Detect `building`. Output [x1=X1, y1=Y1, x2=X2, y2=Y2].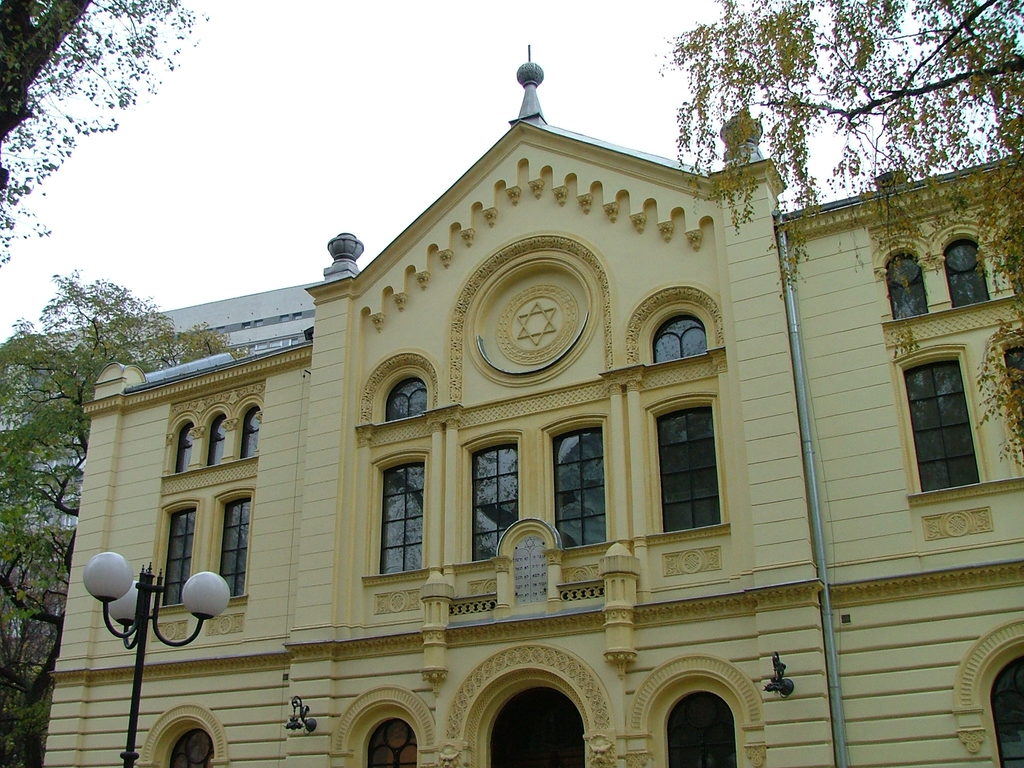
[x1=37, y1=40, x2=1023, y2=767].
